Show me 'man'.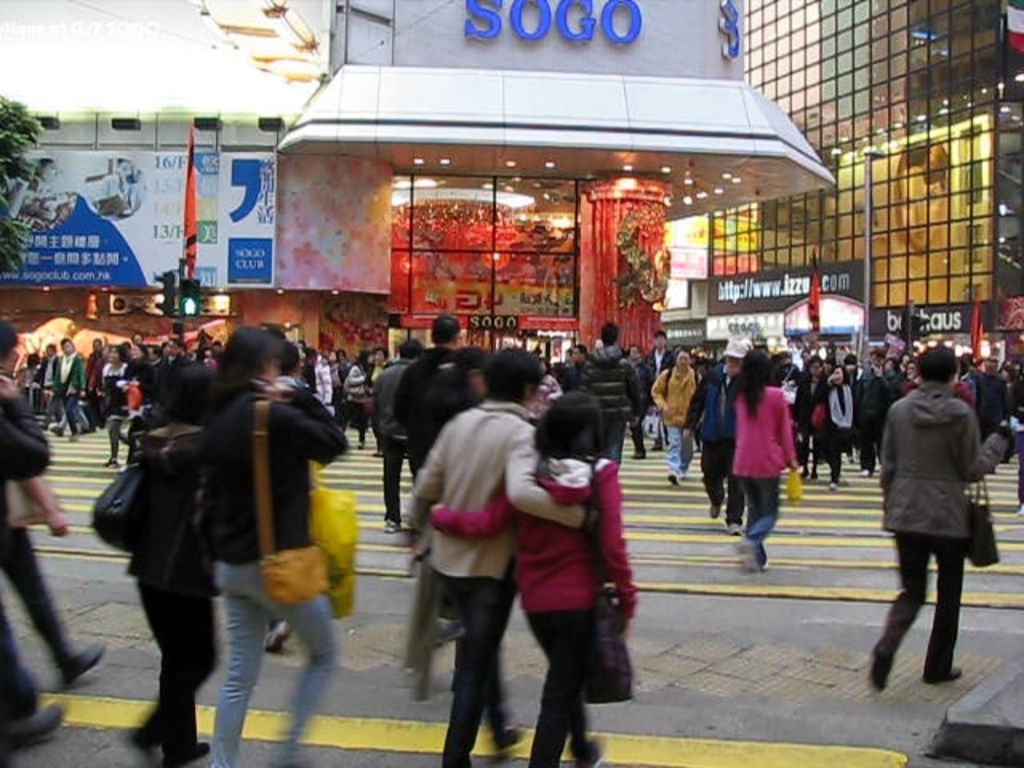
'man' is here: rect(688, 344, 747, 531).
